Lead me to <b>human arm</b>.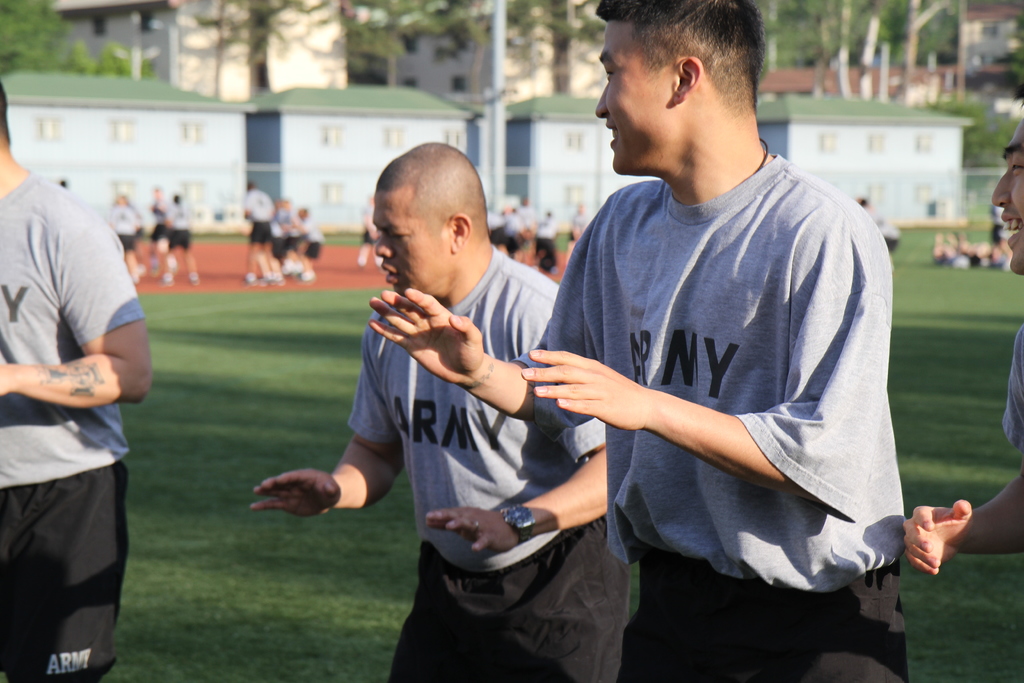
Lead to [left=102, top=212, right=113, bottom=226].
